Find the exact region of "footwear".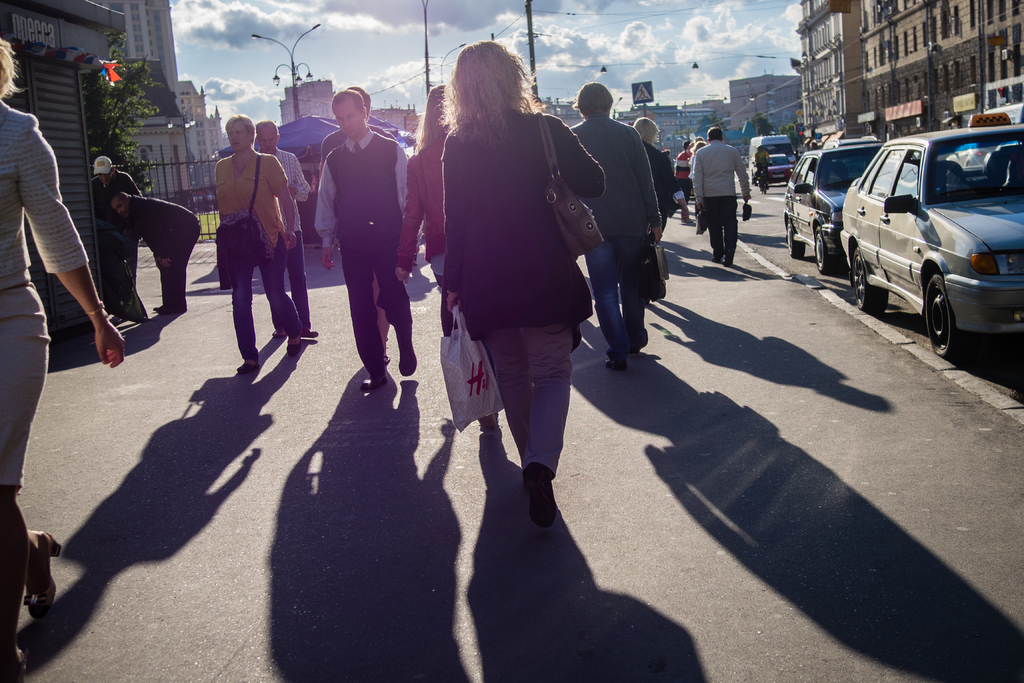
Exact region: [237, 354, 265, 375].
